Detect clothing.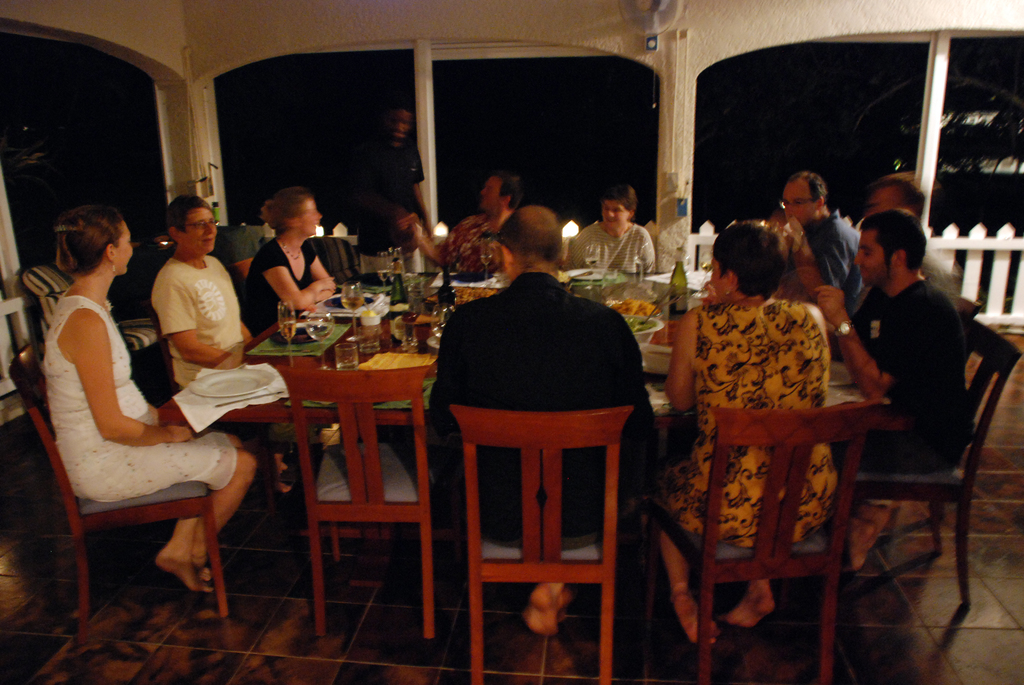
Detected at [574,210,664,273].
